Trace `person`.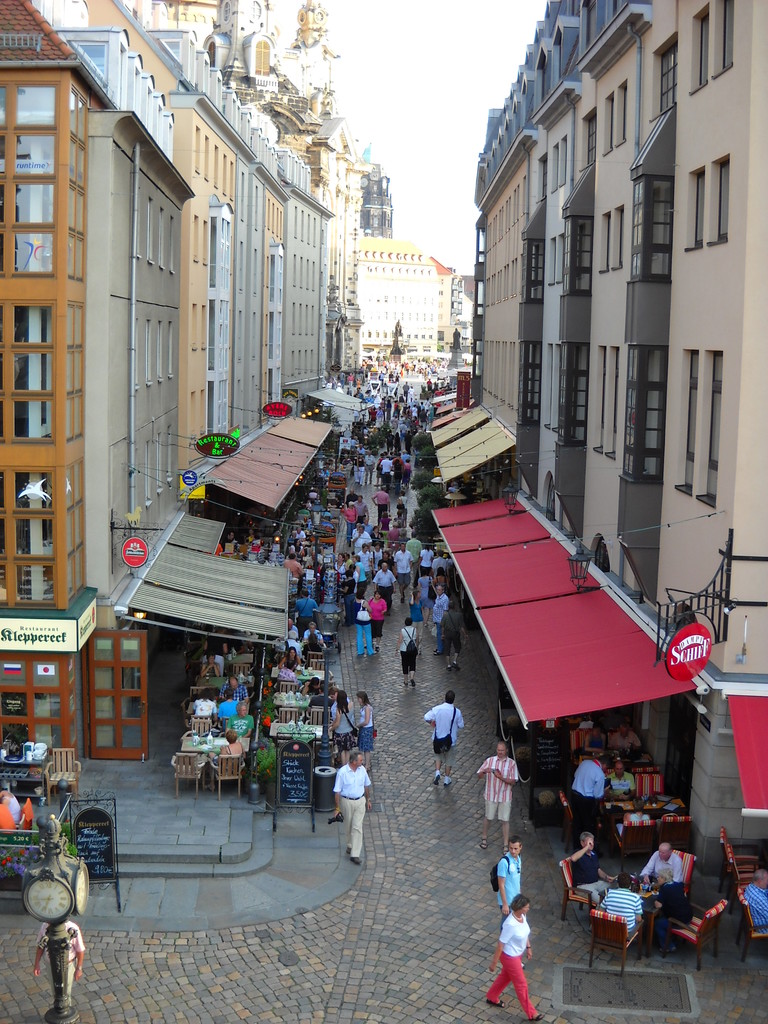
Traced to pyautogui.locateOnScreen(744, 860, 767, 939).
